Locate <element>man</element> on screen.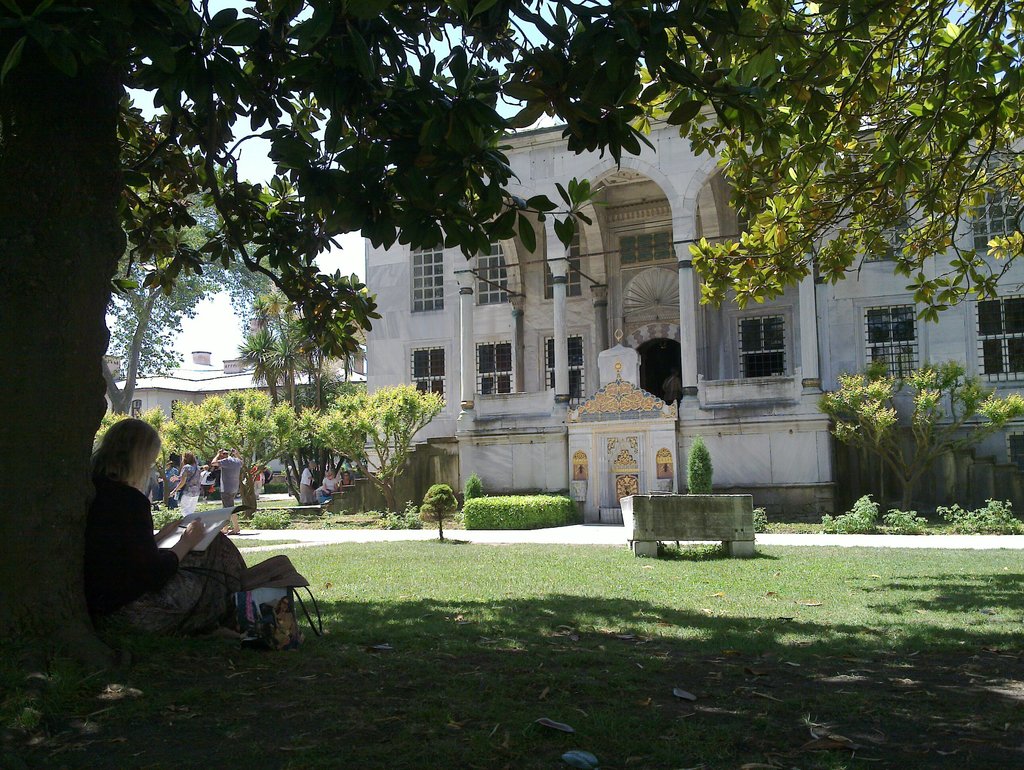
On screen at box(210, 446, 247, 535).
